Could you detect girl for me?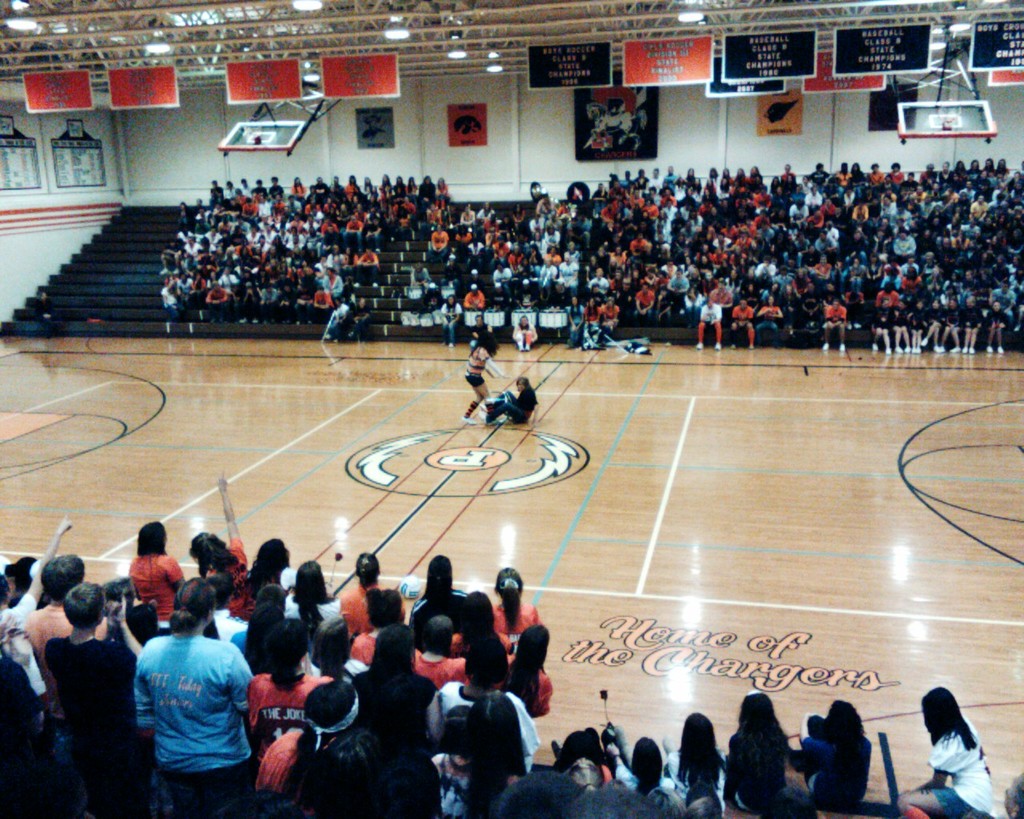
Detection result: {"left": 246, "top": 580, "right": 289, "bottom": 674}.
